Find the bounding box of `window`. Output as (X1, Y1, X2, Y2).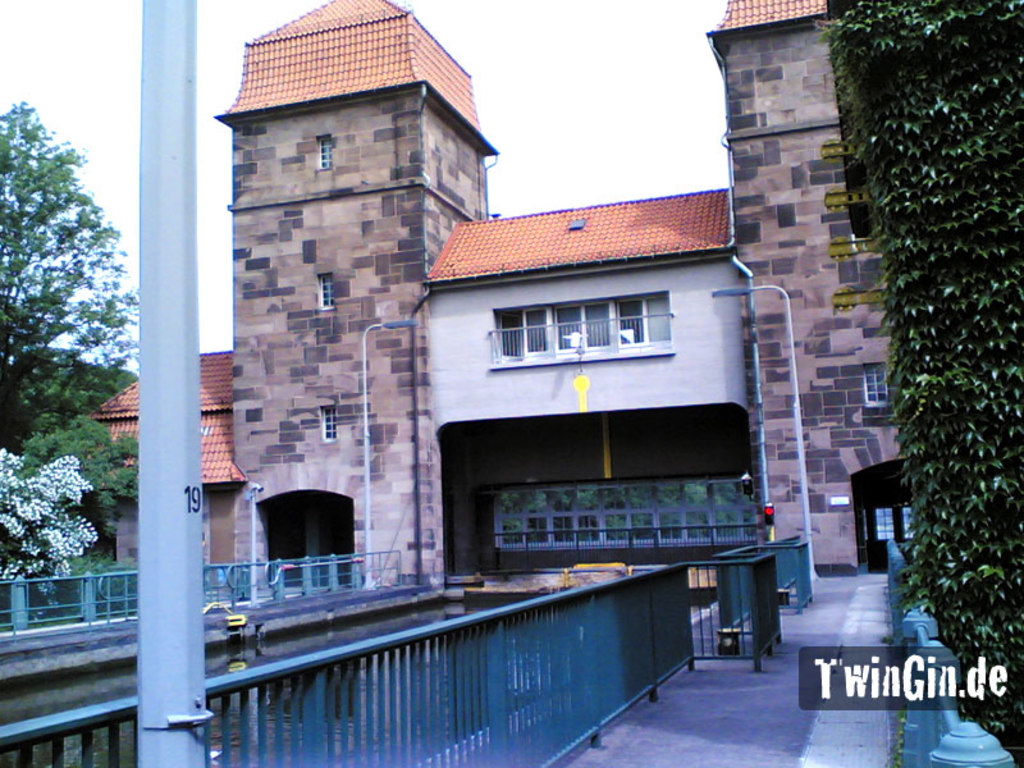
(317, 273, 332, 307).
